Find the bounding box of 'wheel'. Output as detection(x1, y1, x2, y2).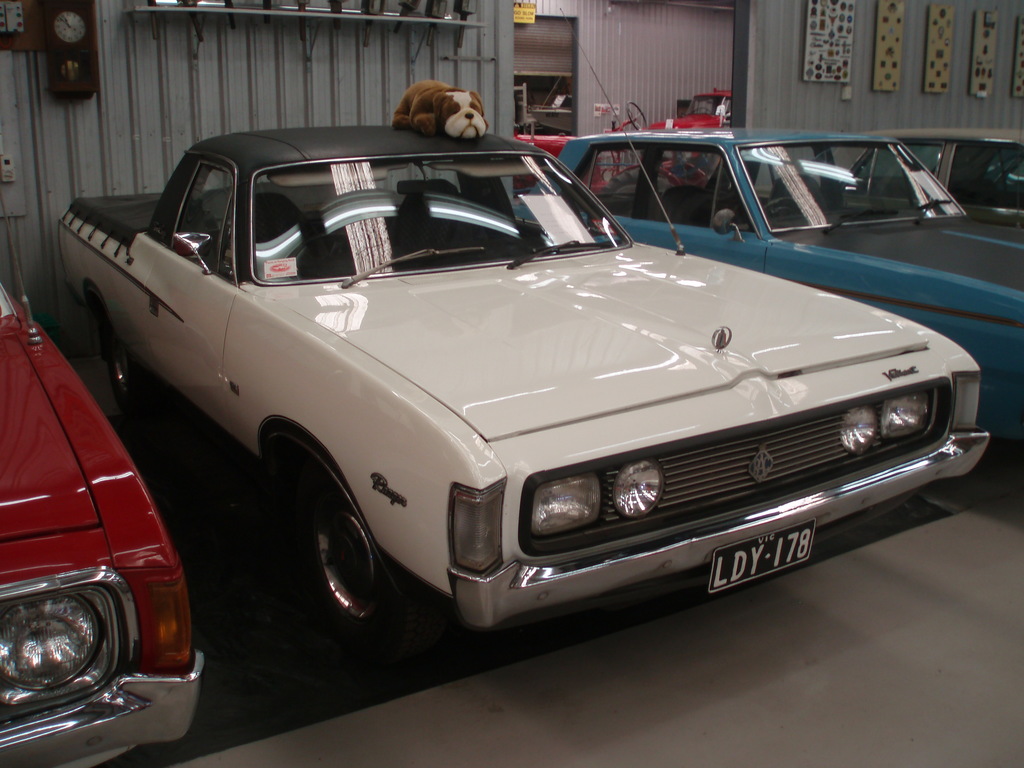
detection(107, 304, 150, 423).
